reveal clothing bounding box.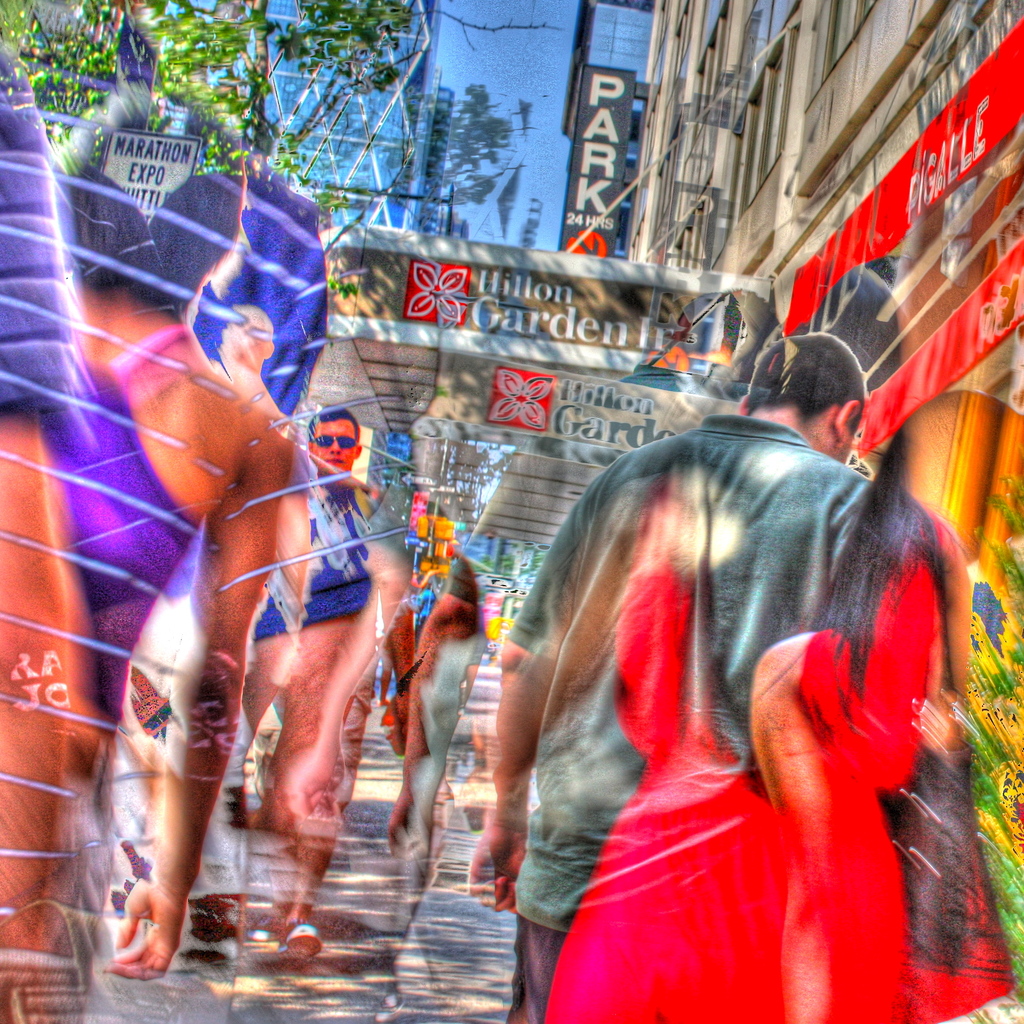
Revealed: (left=0, top=104, right=78, bottom=409).
